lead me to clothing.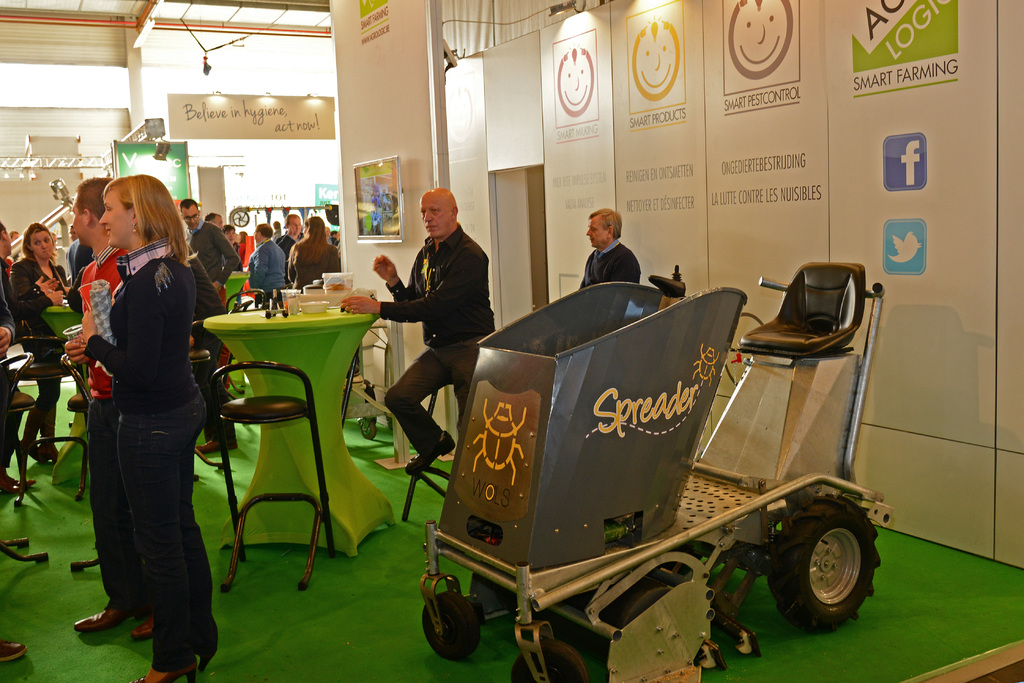
Lead to [244,236,288,308].
